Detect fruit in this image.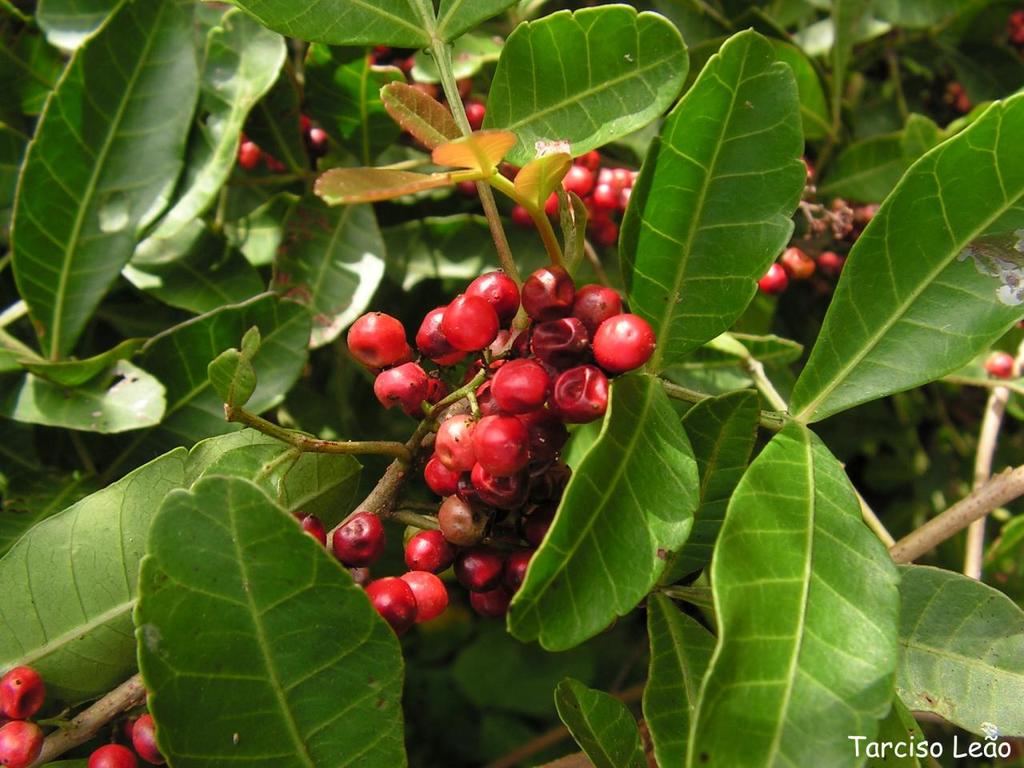
Detection: [590, 314, 658, 371].
